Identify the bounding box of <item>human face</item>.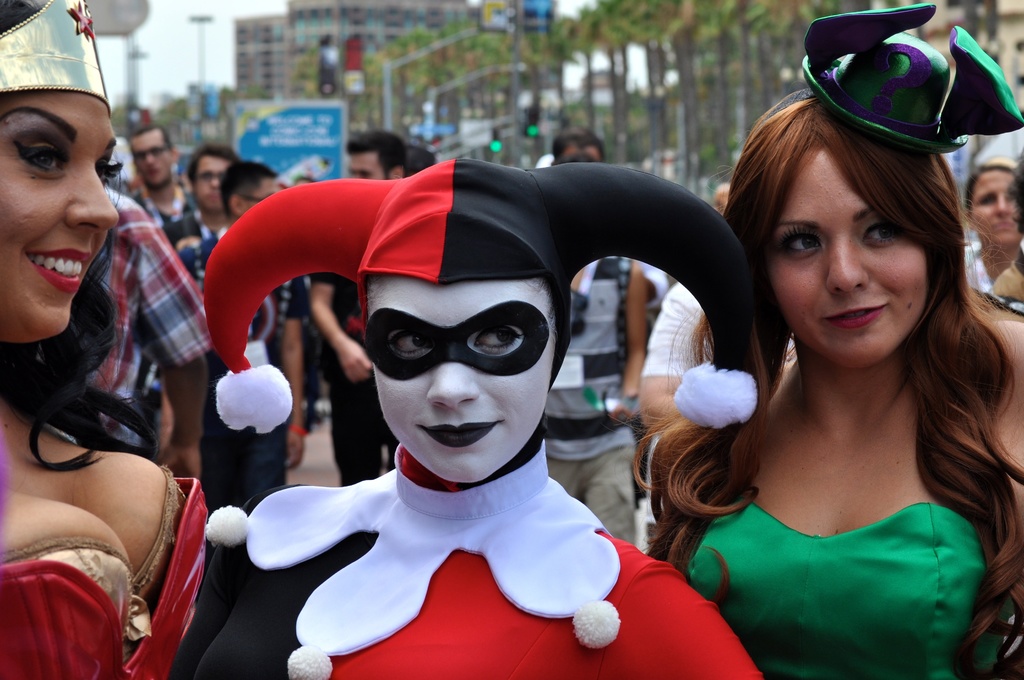
(241,177,273,216).
